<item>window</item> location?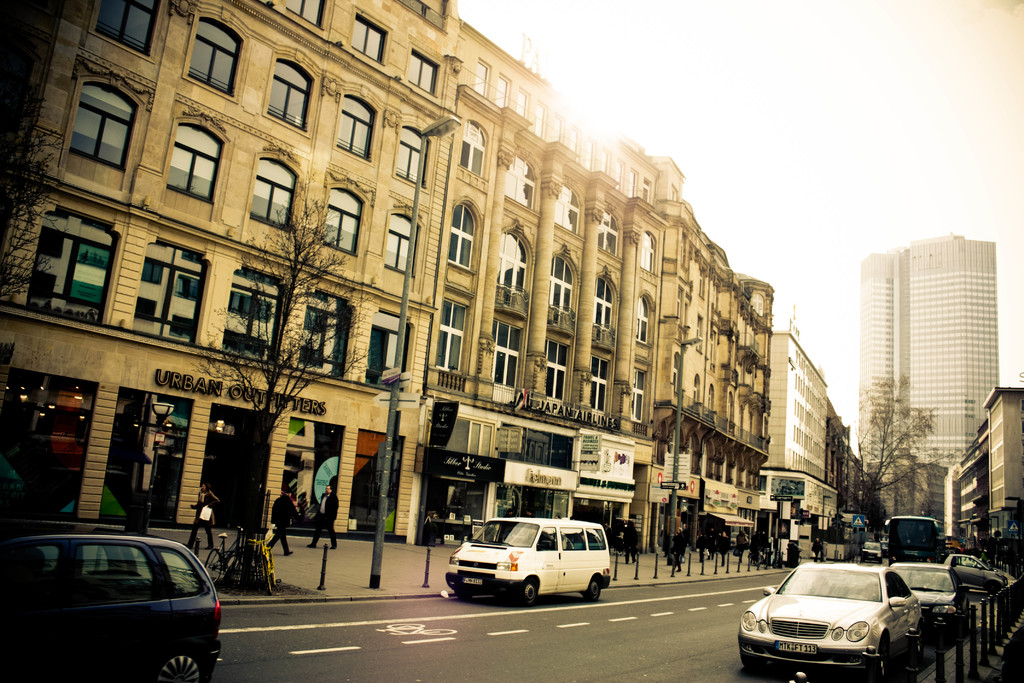
x1=501, y1=157, x2=535, y2=204
